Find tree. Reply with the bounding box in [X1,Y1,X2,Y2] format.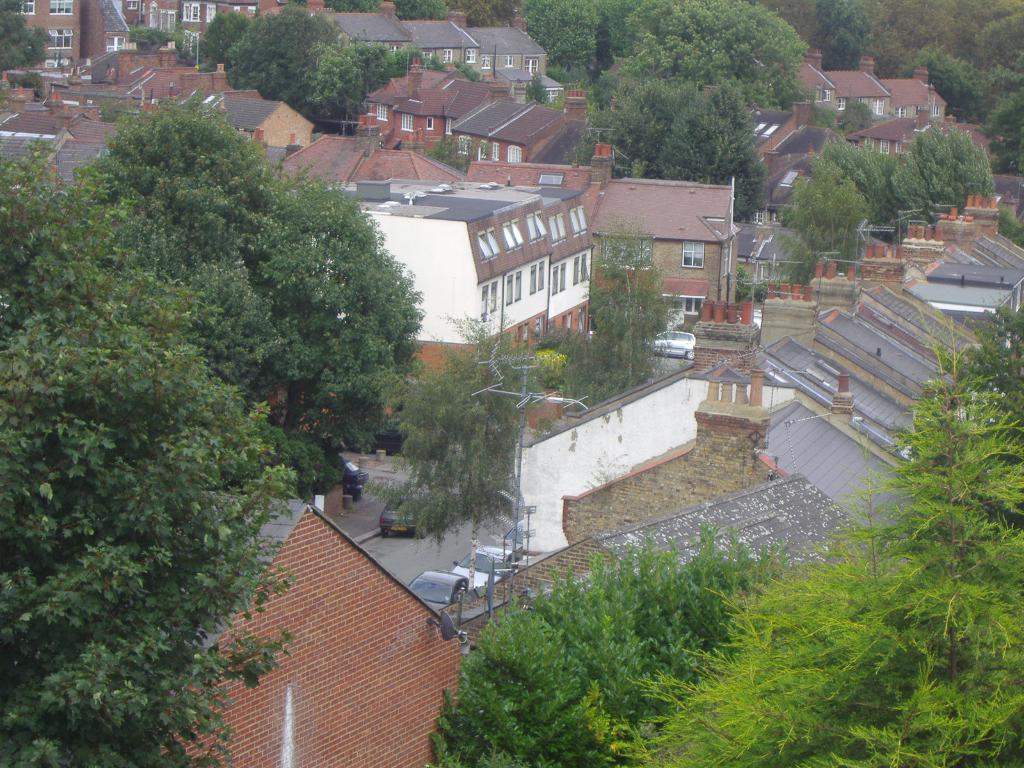
[0,1,54,77].
